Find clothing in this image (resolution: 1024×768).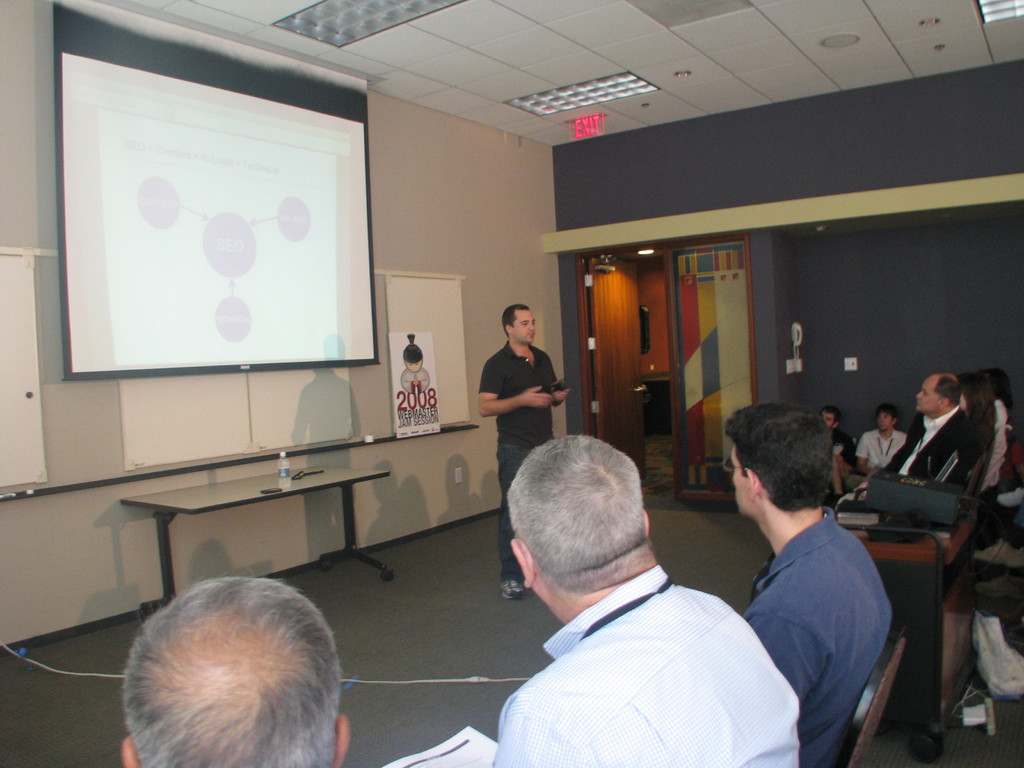
[476,340,561,582].
